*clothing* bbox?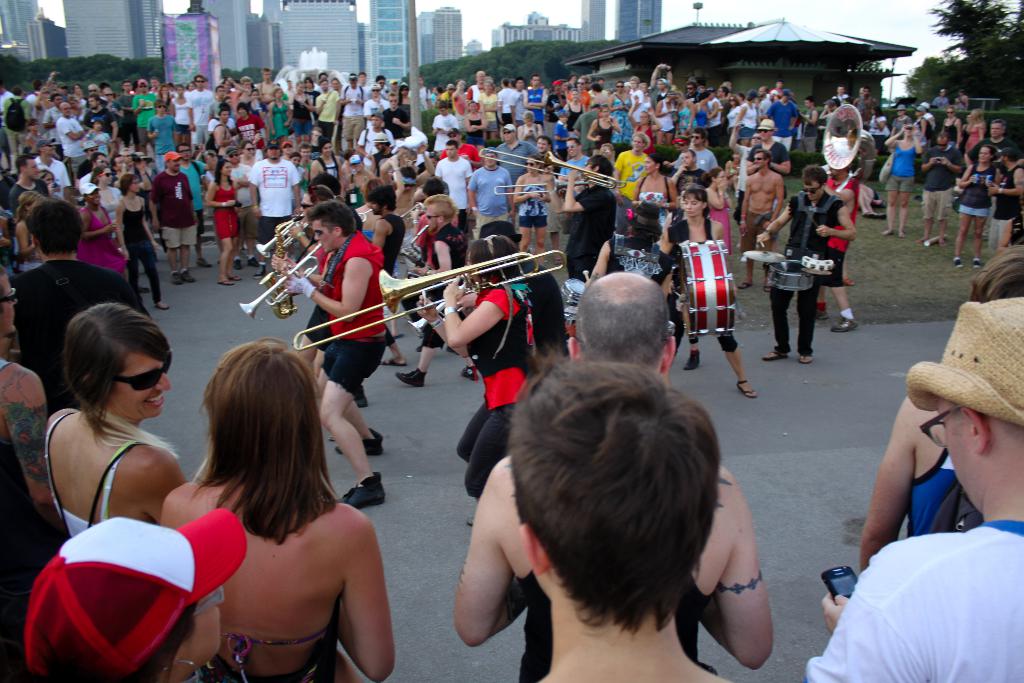
rect(467, 115, 485, 144)
